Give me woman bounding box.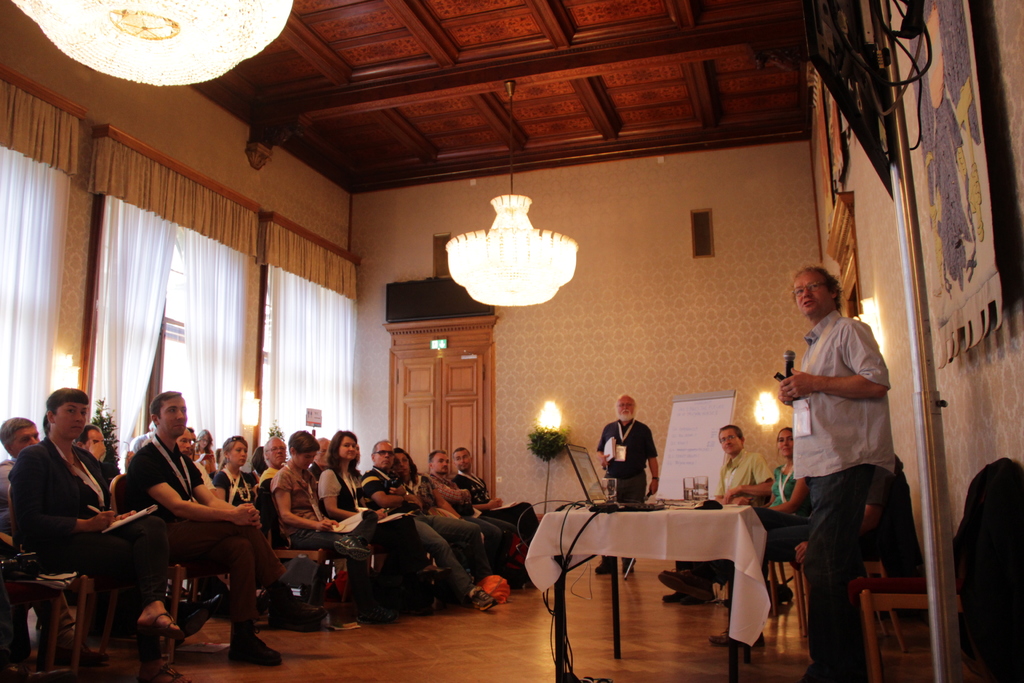
216, 434, 264, 525.
